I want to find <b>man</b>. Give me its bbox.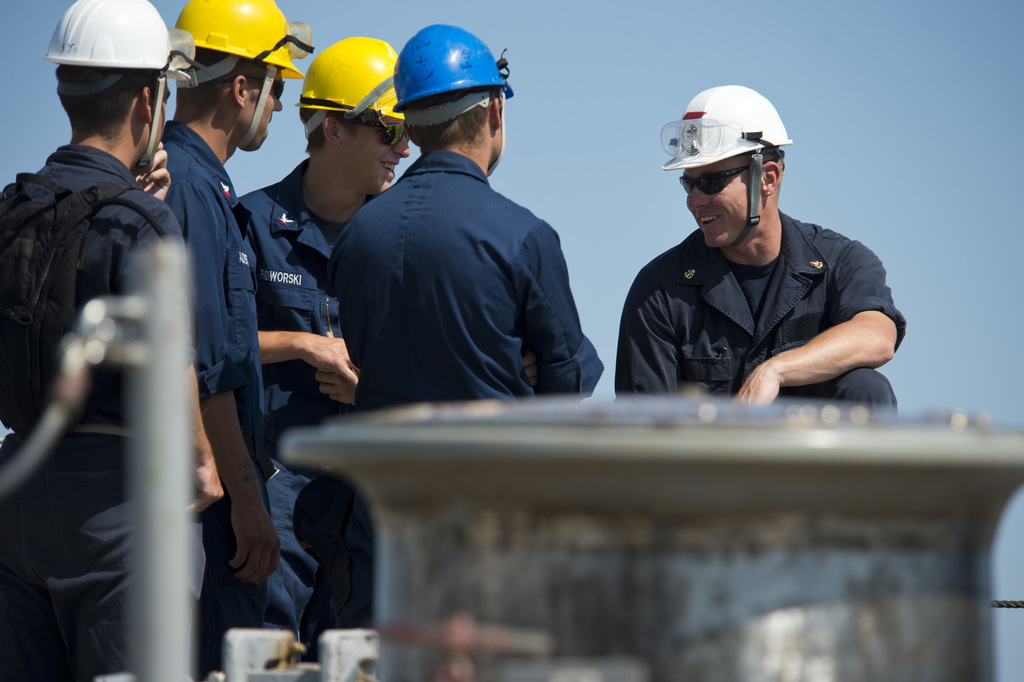
{"x1": 241, "y1": 35, "x2": 409, "y2": 662}.
